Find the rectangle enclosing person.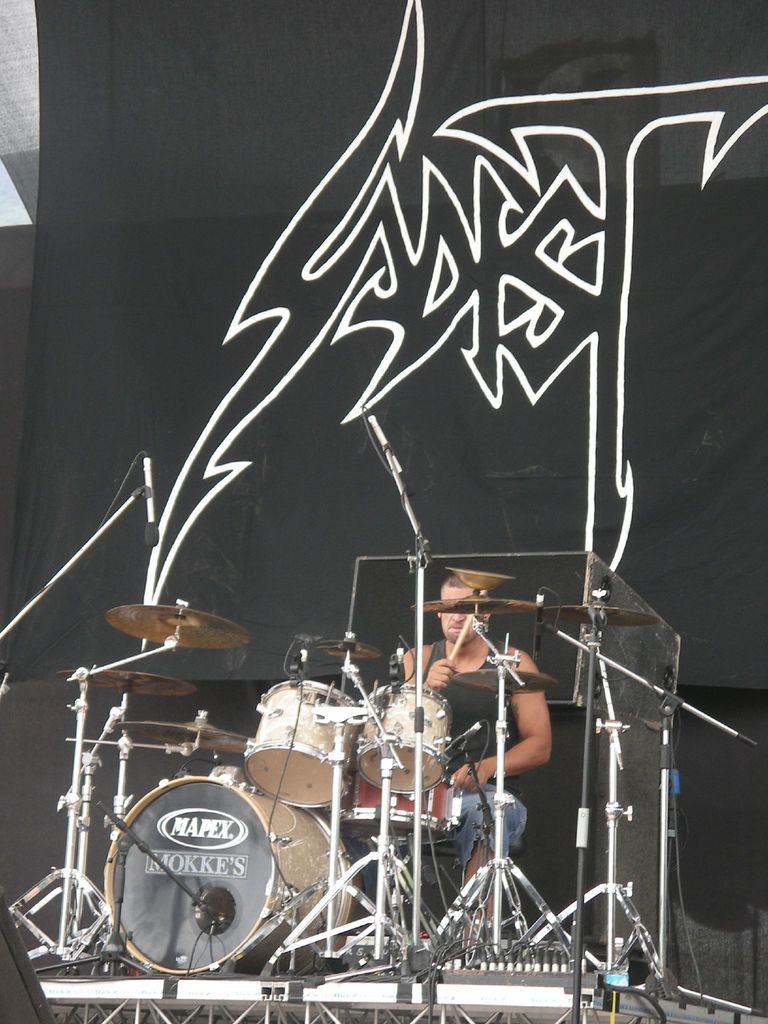
381 570 572 962.
